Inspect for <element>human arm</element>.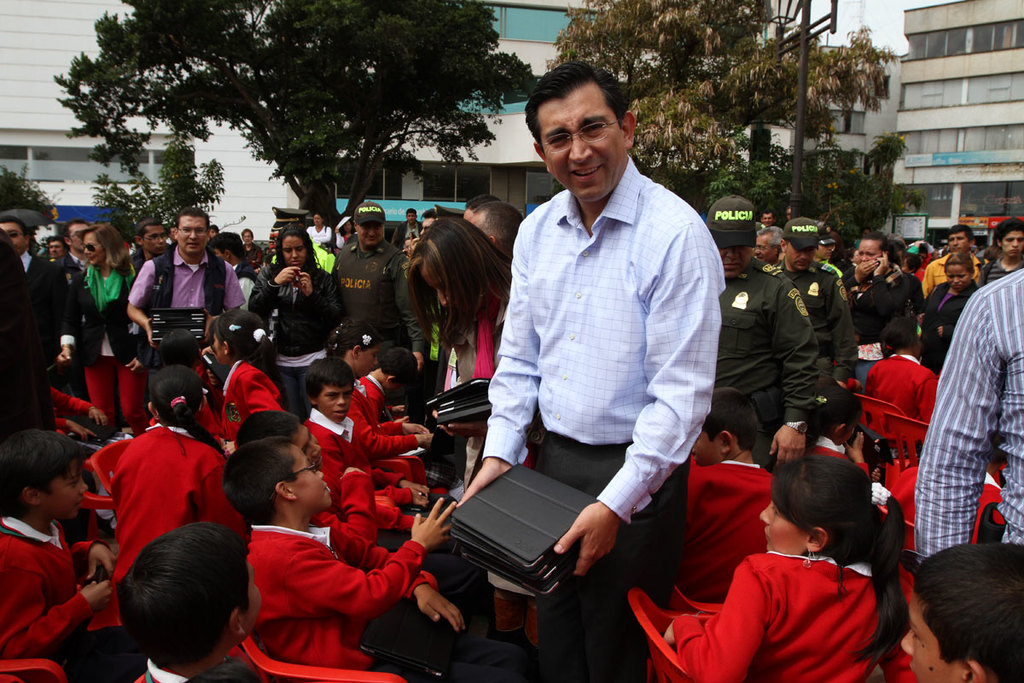
Inspection: 388:254:426:365.
